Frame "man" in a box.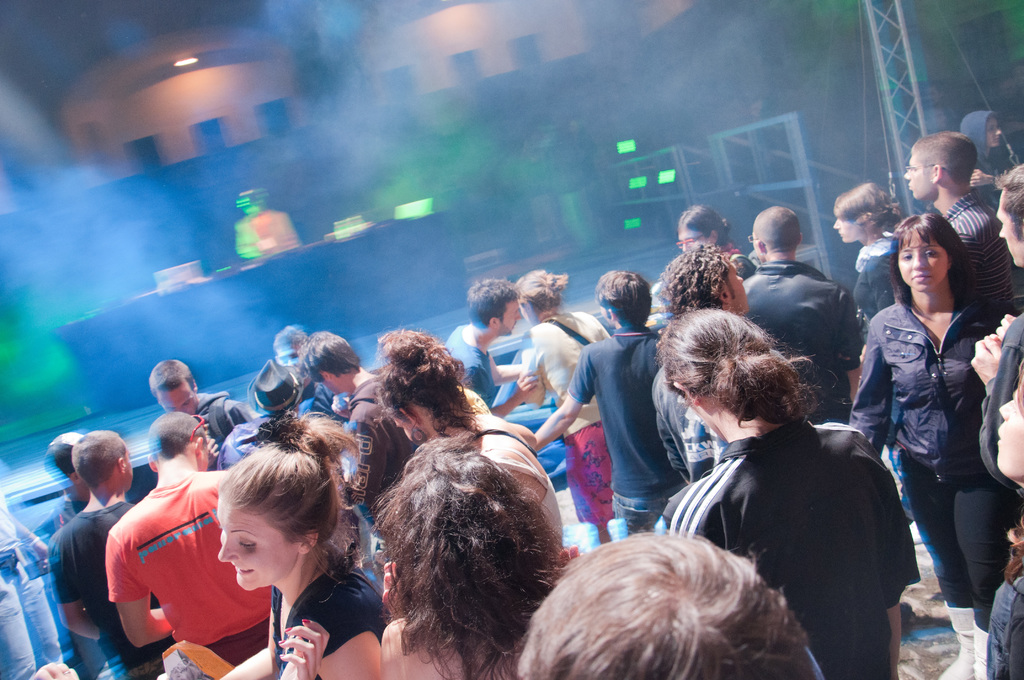
select_region(902, 132, 1018, 305).
